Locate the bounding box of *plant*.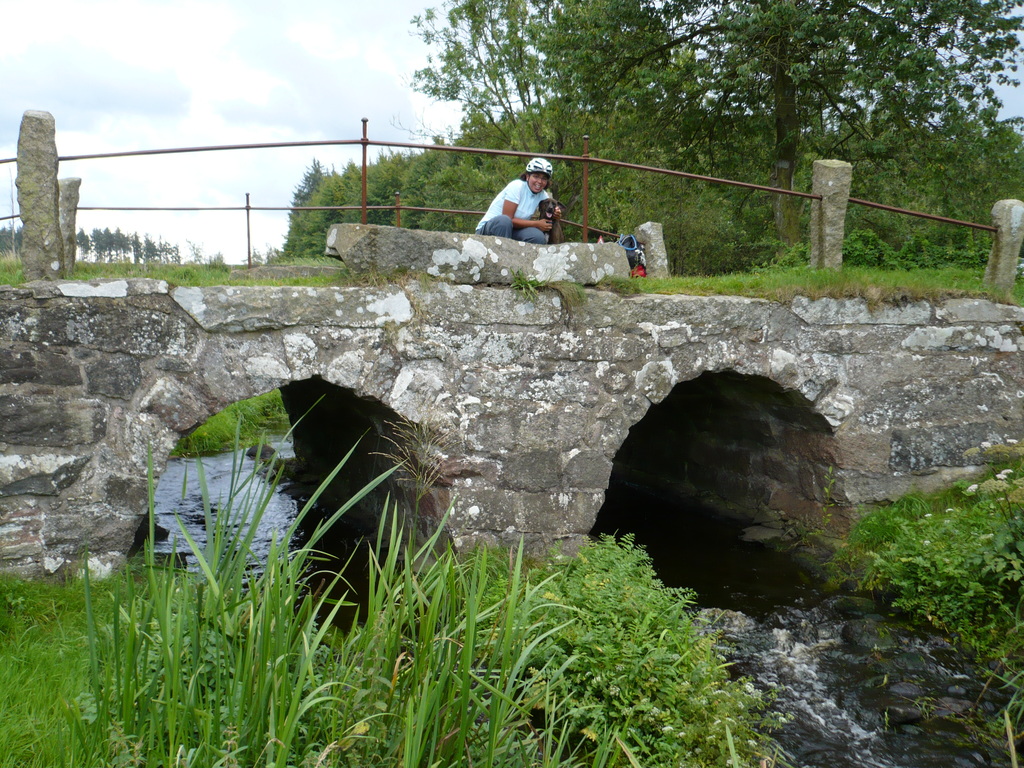
Bounding box: {"x1": 774, "y1": 243, "x2": 807, "y2": 268}.
